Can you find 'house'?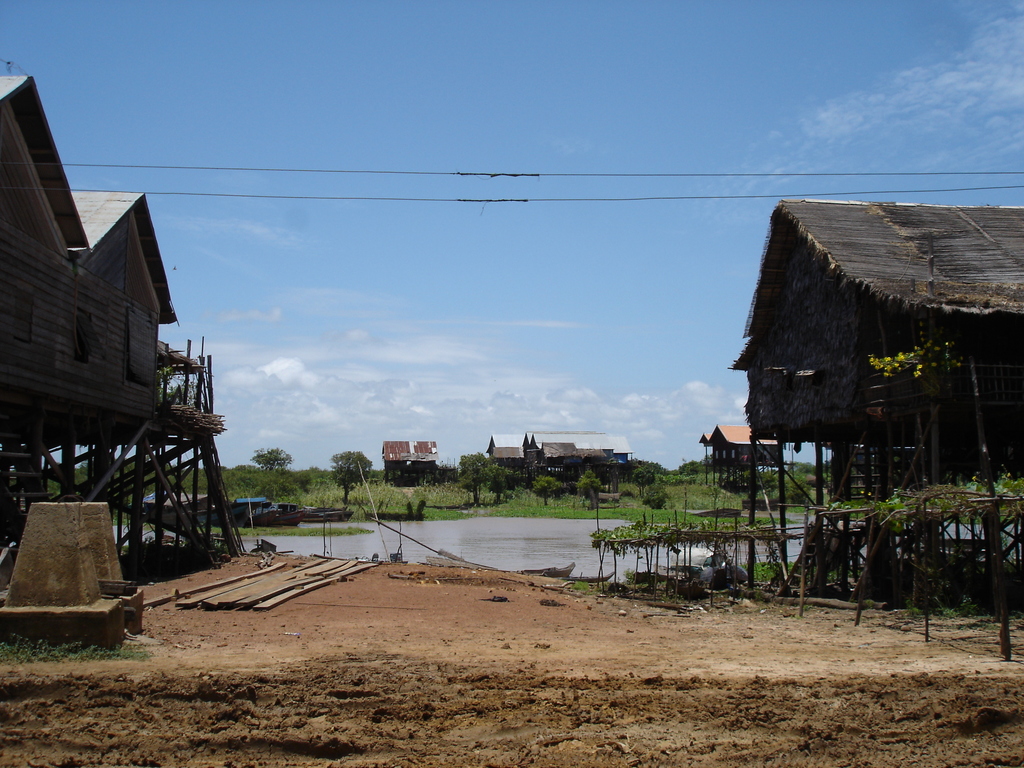
Yes, bounding box: <region>382, 439, 436, 472</region>.
